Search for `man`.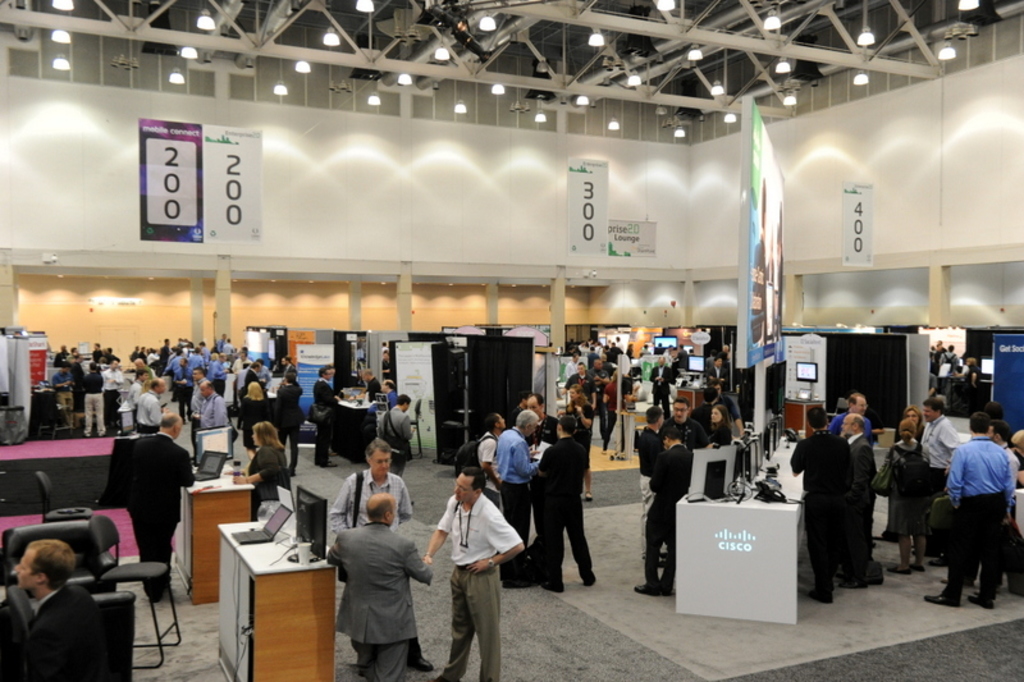
Found at box=[193, 372, 232, 430].
